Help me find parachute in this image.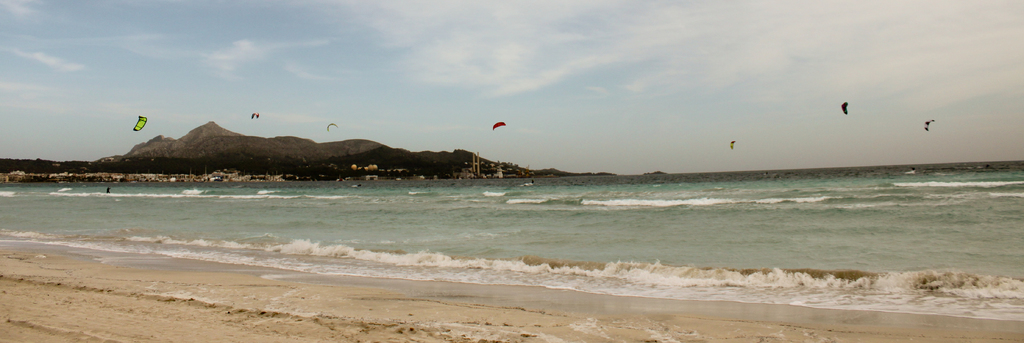
Found it: Rect(838, 102, 850, 114).
